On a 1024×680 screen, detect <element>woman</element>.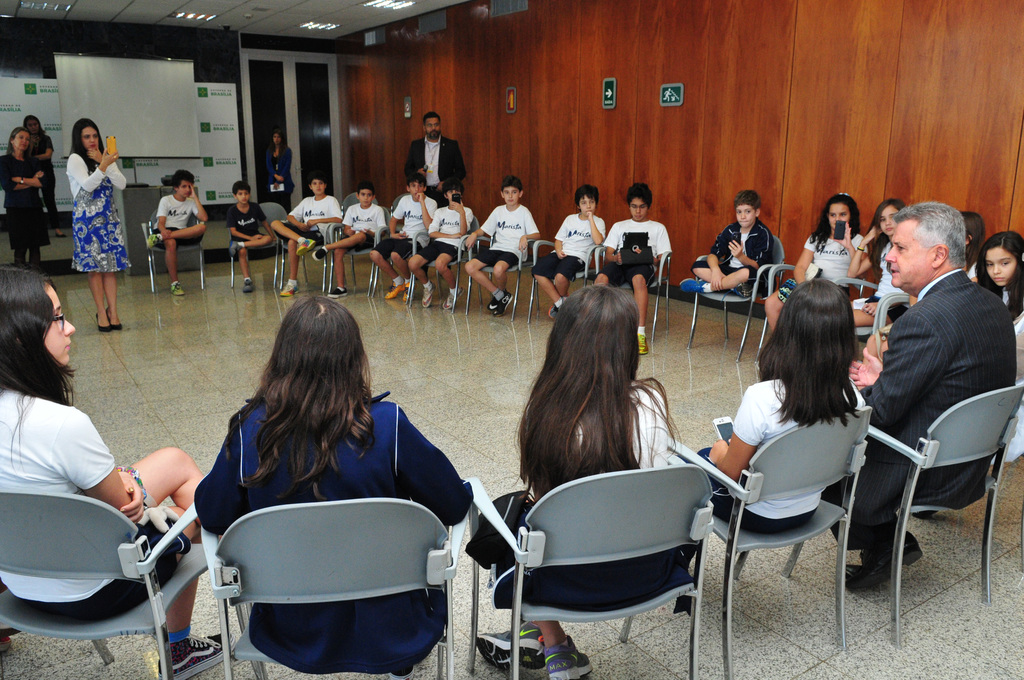
left=194, top=292, right=475, bottom=679.
